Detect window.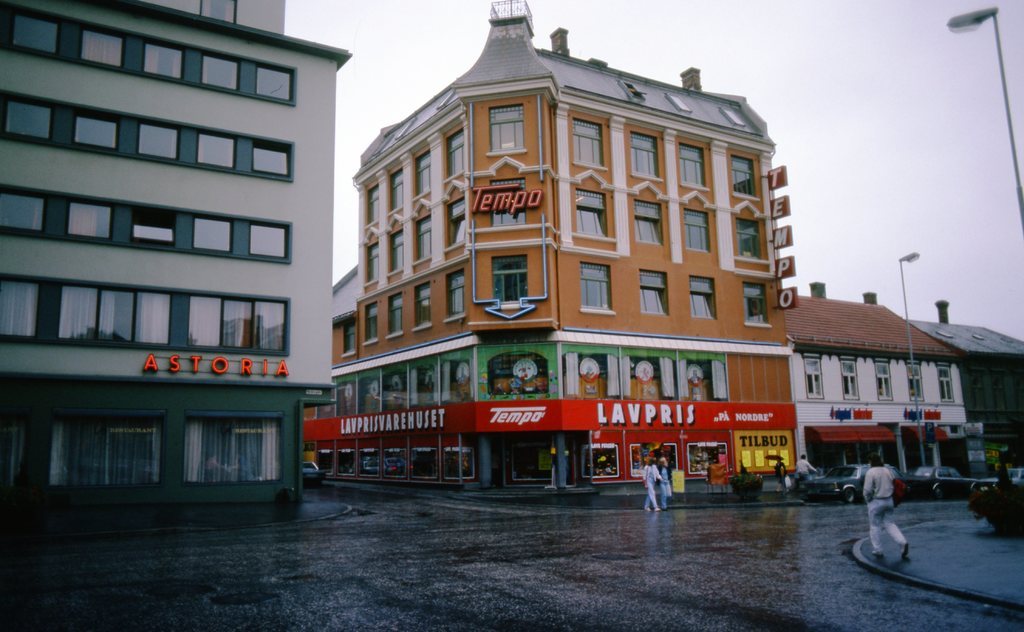
Detected at crop(72, 116, 129, 156).
